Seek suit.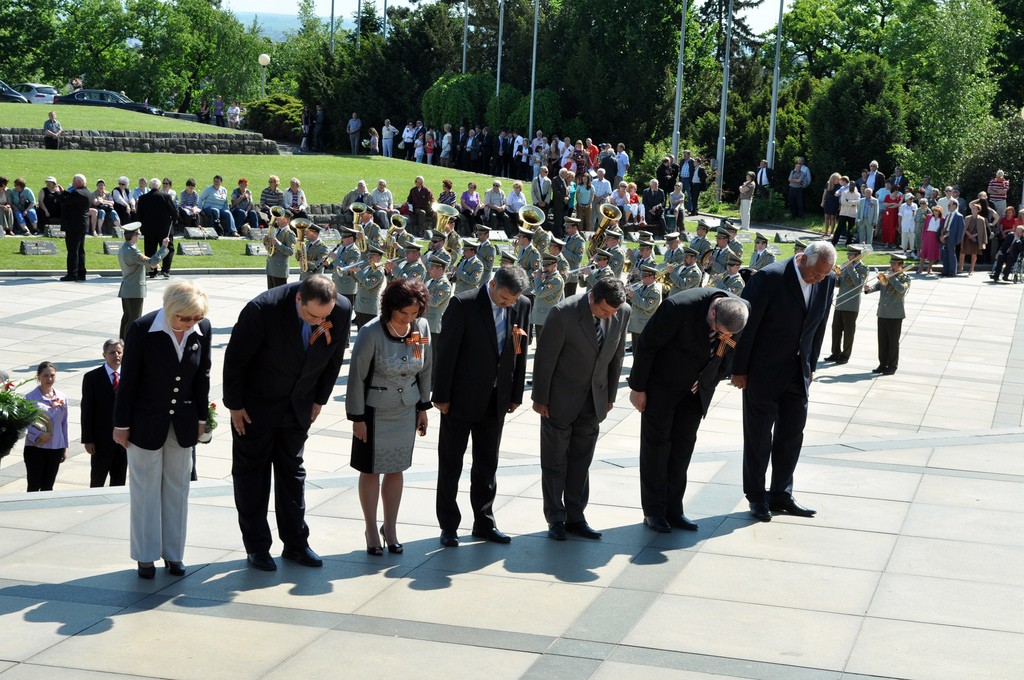
[218,282,357,550].
